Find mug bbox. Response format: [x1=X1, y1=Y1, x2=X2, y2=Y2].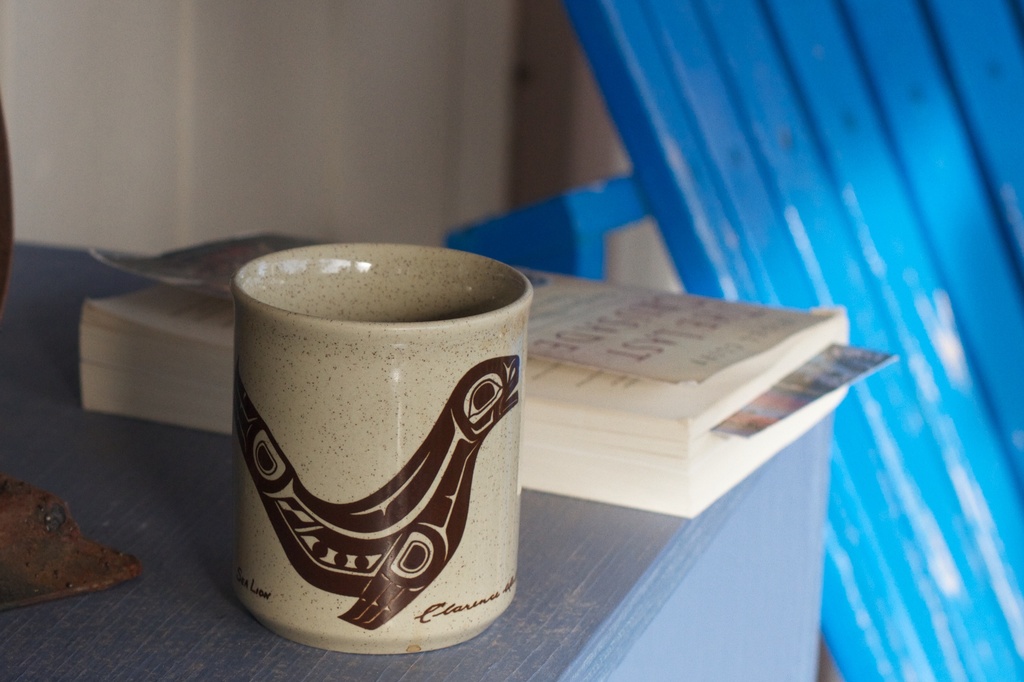
[x1=233, y1=246, x2=535, y2=655].
